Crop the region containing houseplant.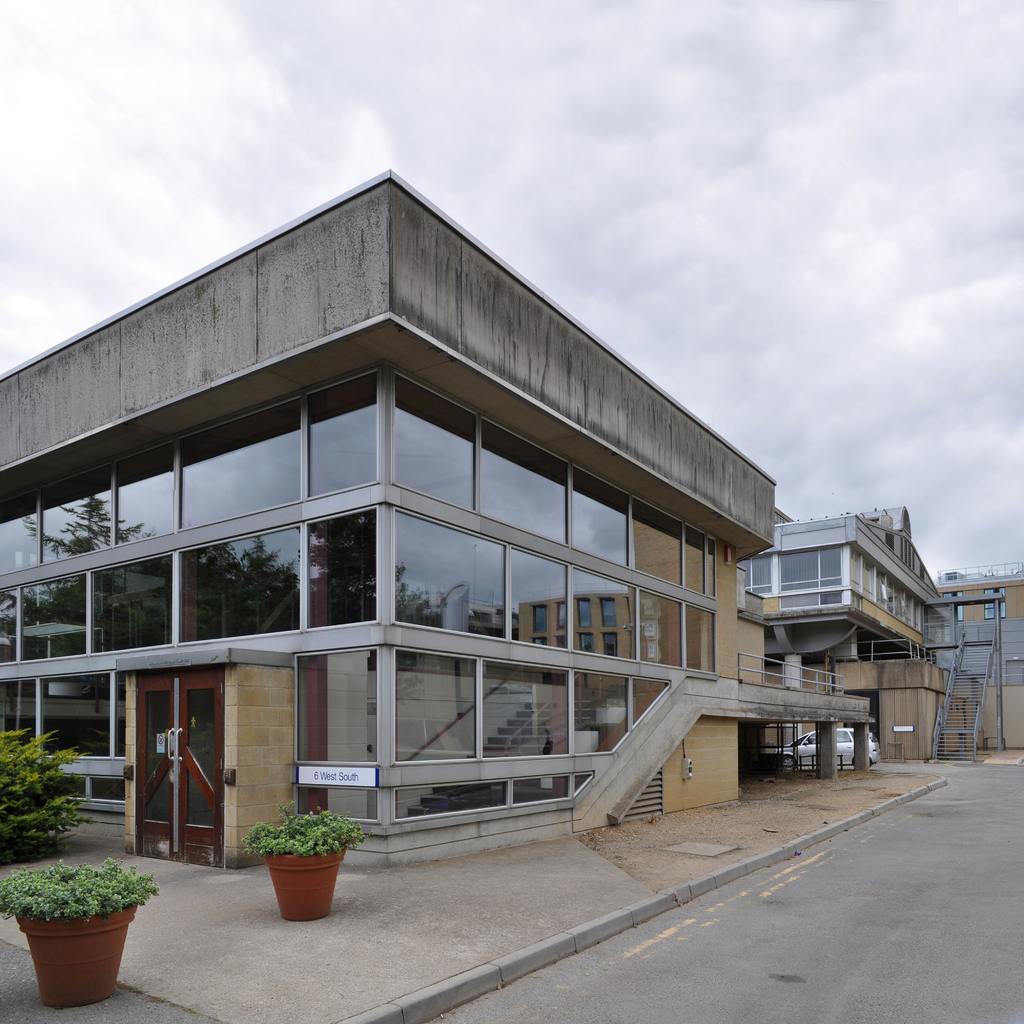
Crop region: pyautogui.locateOnScreen(0, 857, 161, 998).
